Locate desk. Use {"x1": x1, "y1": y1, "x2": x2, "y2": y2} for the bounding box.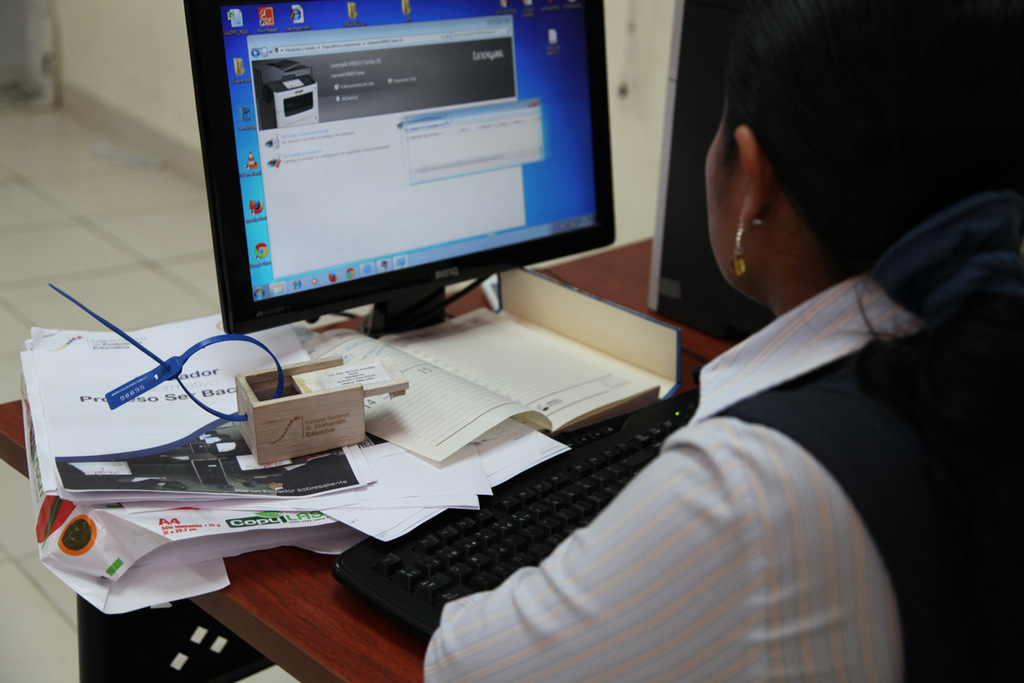
{"x1": 0, "y1": 234, "x2": 736, "y2": 682}.
